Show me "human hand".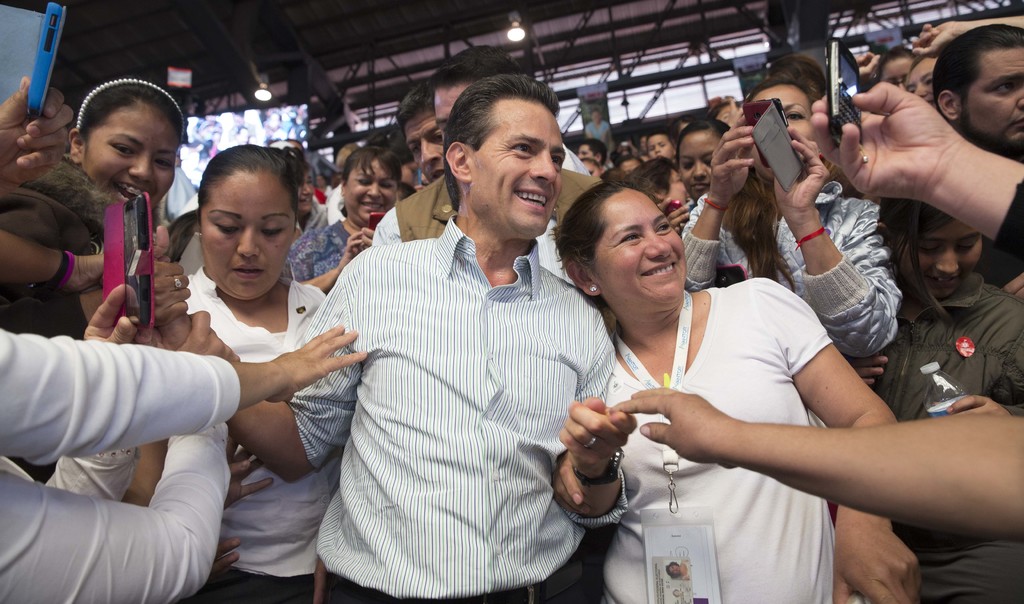
"human hand" is here: 609 386 735 470.
